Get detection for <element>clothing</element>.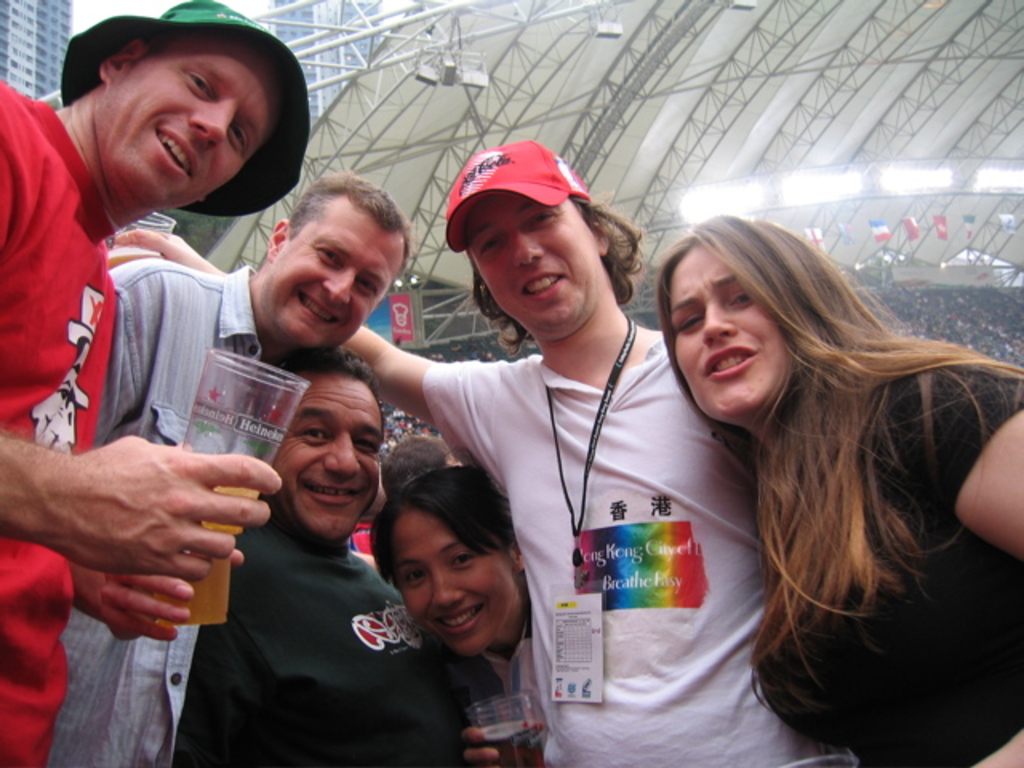
Detection: locate(0, 72, 118, 766).
